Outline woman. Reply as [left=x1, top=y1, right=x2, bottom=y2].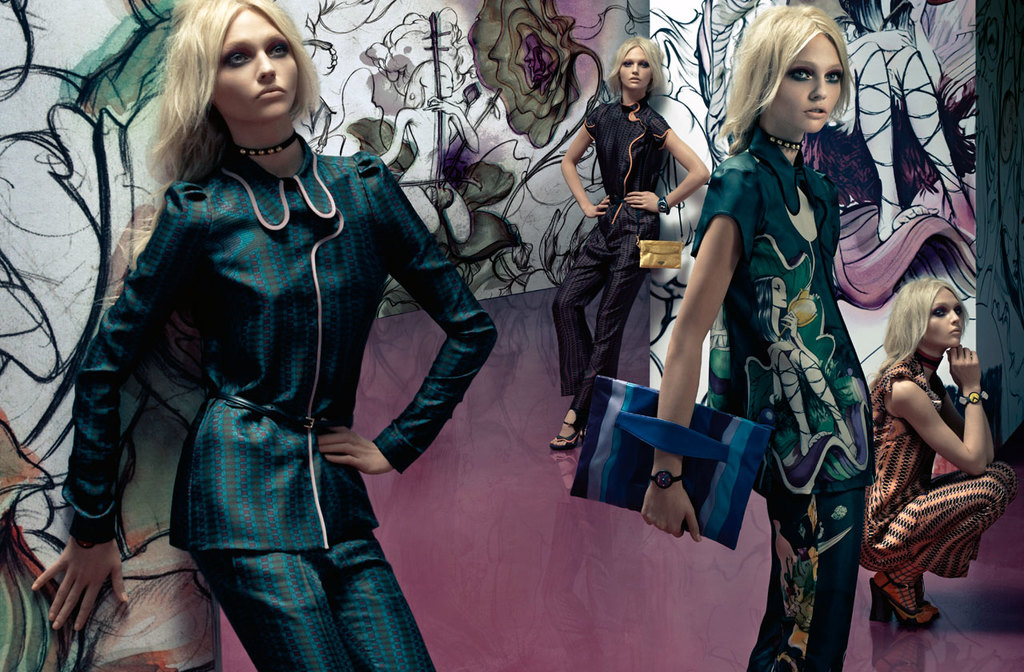
[left=28, top=0, right=503, bottom=671].
